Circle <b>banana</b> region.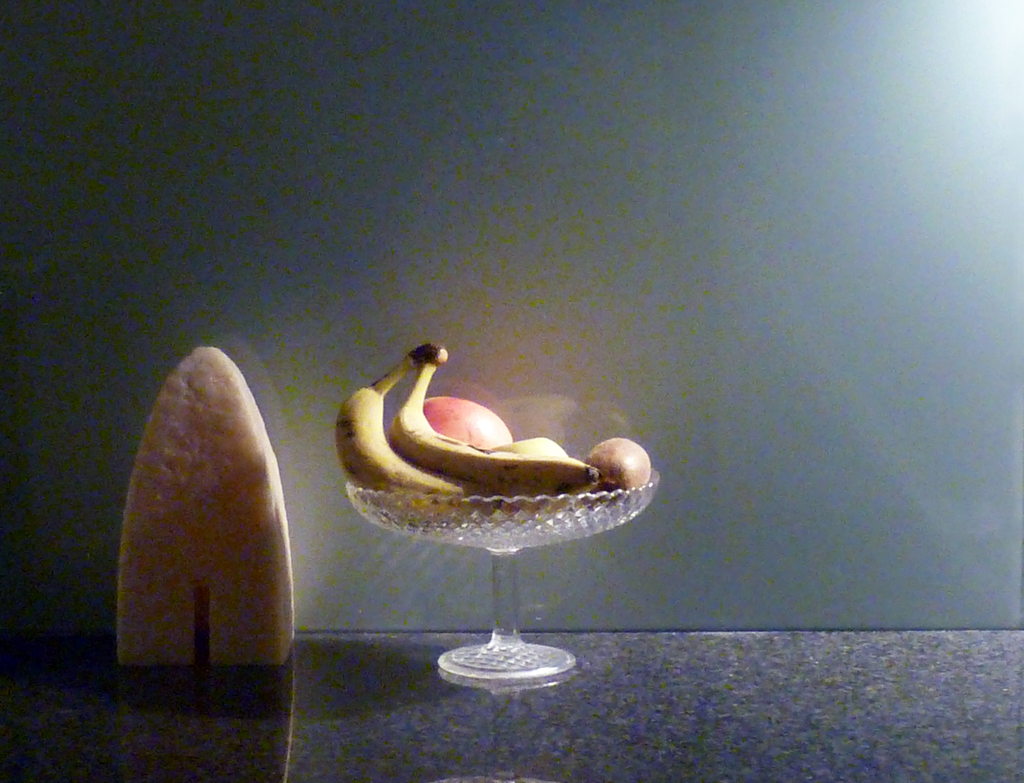
Region: (385,348,598,514).
